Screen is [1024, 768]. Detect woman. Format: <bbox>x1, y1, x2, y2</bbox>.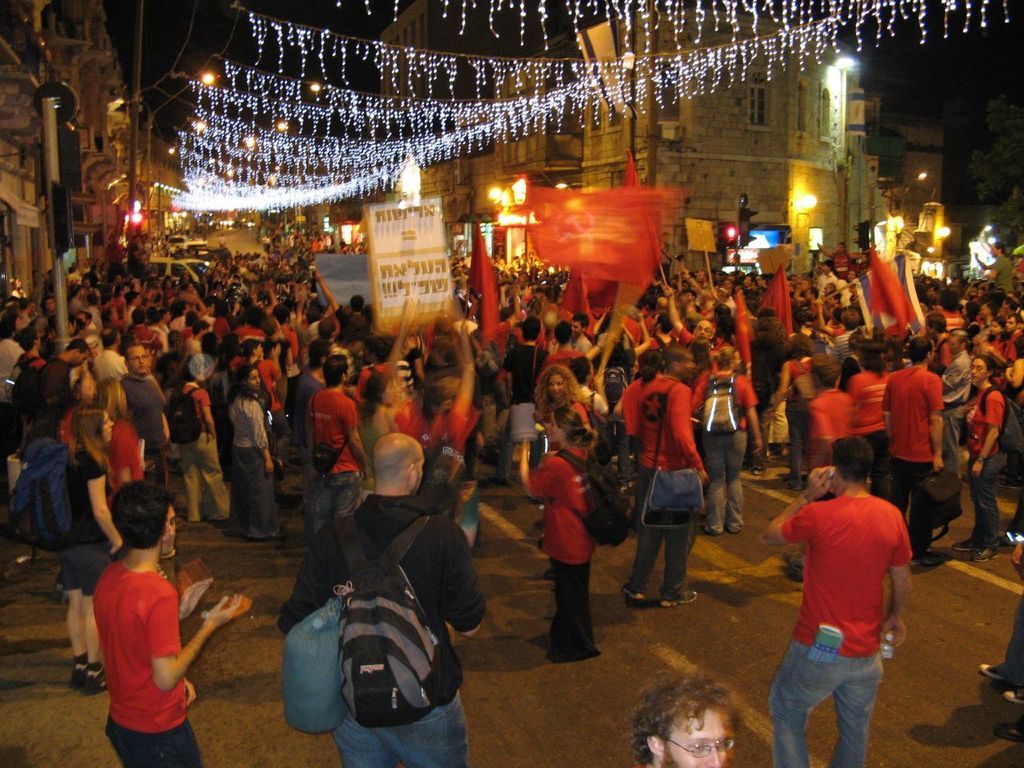
<bbox>94, 378, 144, 507</bbox>.
